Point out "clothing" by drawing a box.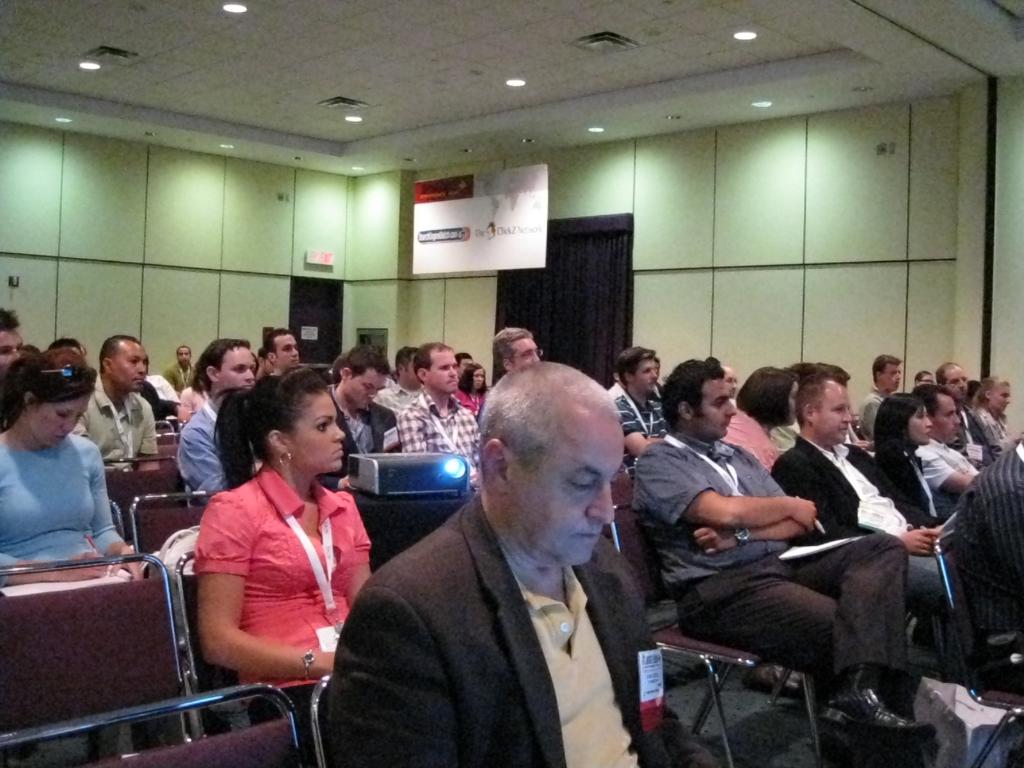
(x1=880, y1=441, x2=956, y2=532).
